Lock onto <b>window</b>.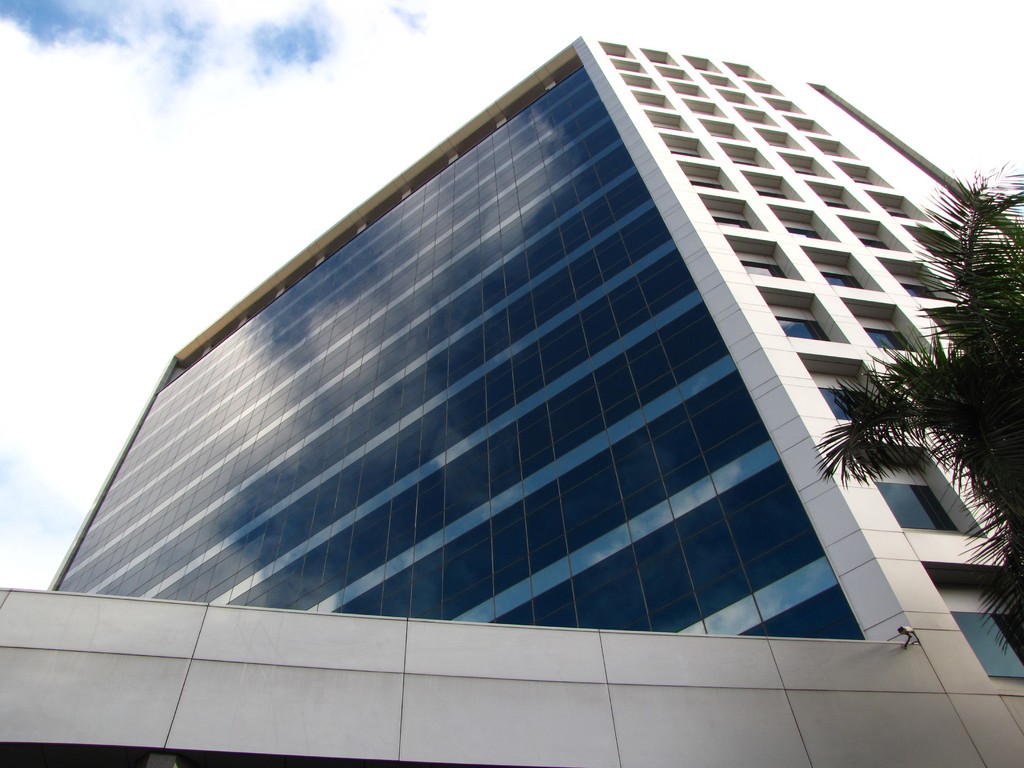
Locked: 849, 441, 991, 535.
